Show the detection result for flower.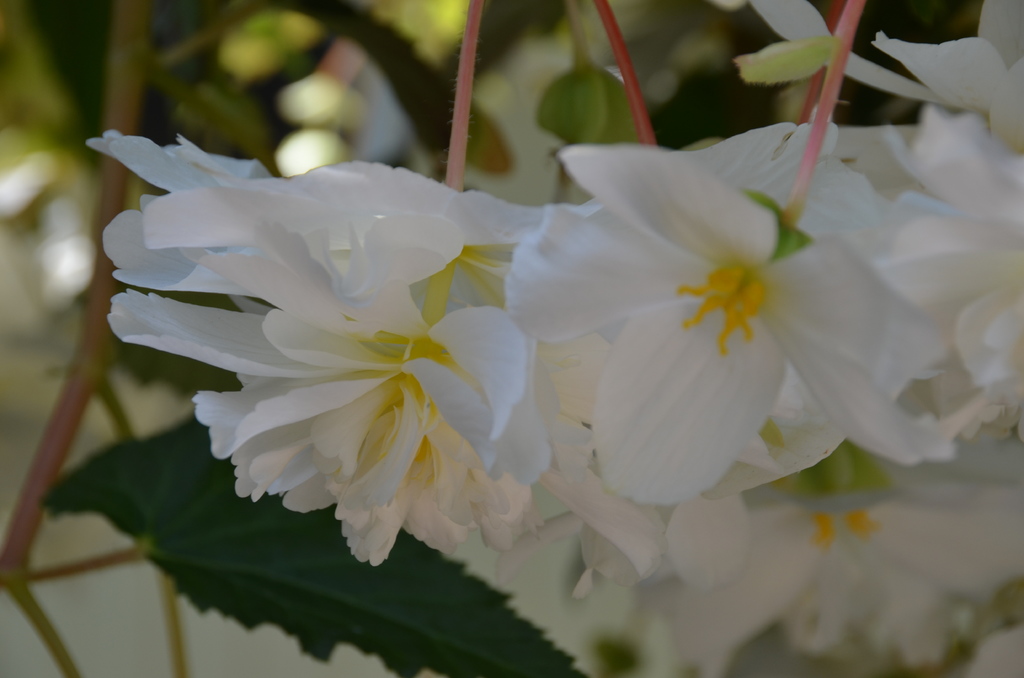
<region>482, 81, 945, 540</region>.
